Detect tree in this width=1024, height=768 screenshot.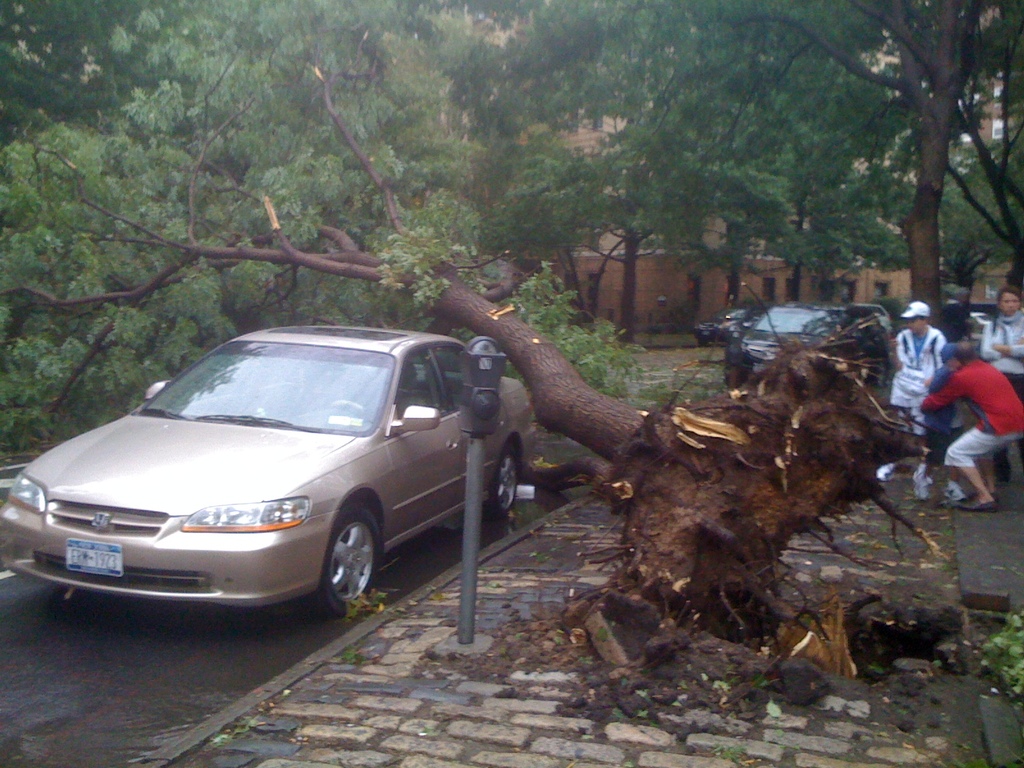
Detection: crop(469, 0, 1023, 346).
